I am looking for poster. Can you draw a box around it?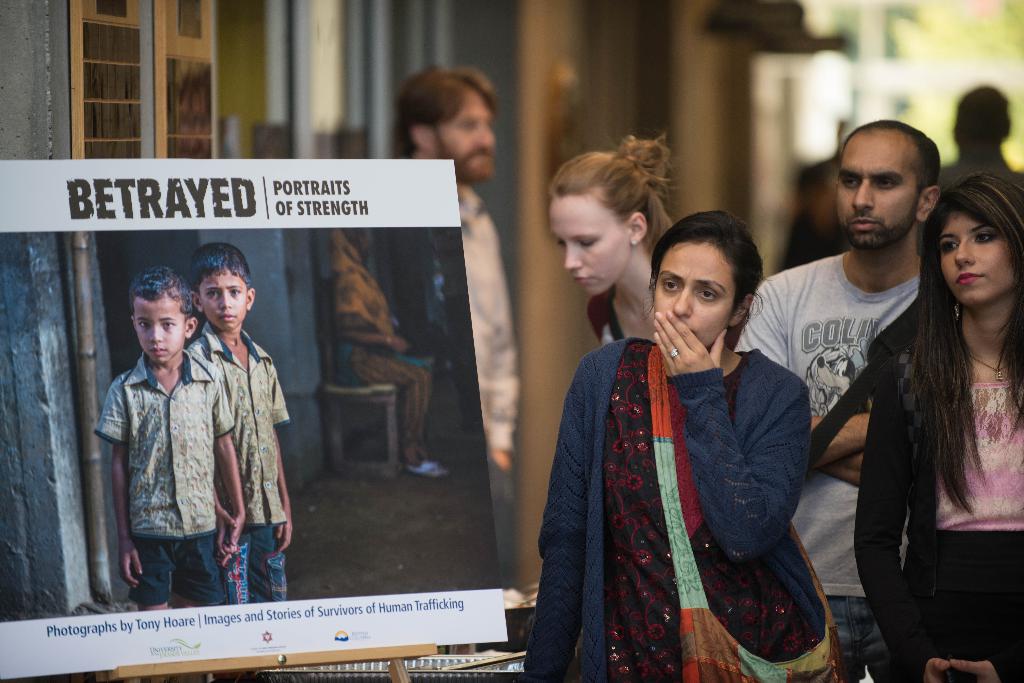
Sure, the bounding box is 0, 154, 508, 680.
